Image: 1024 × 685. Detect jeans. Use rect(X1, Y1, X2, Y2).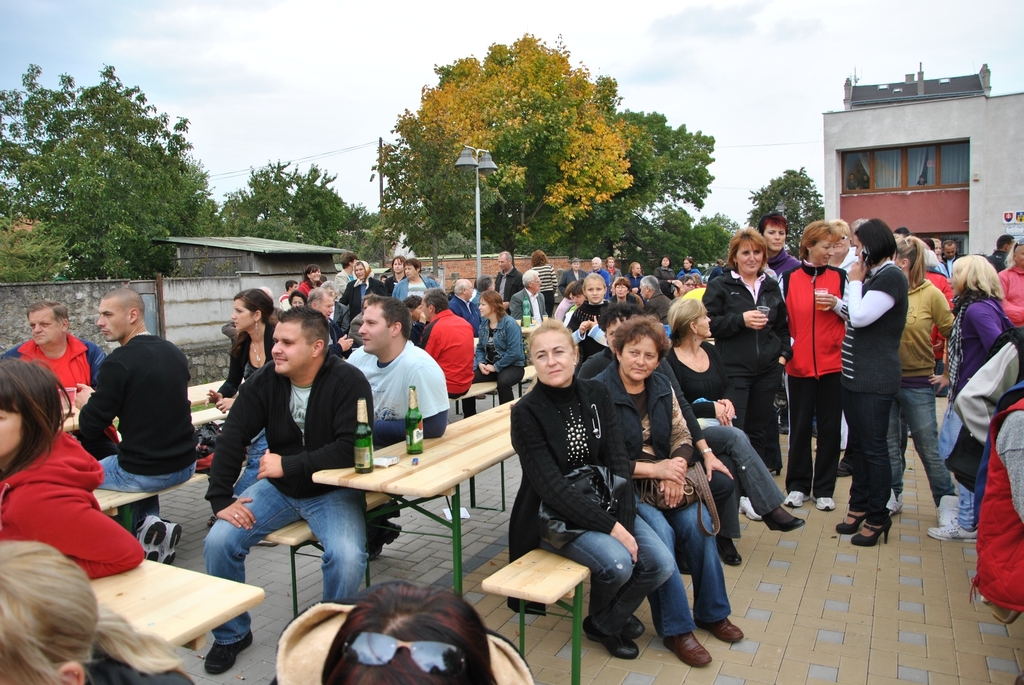
rect(624, 488, 740, 654).
